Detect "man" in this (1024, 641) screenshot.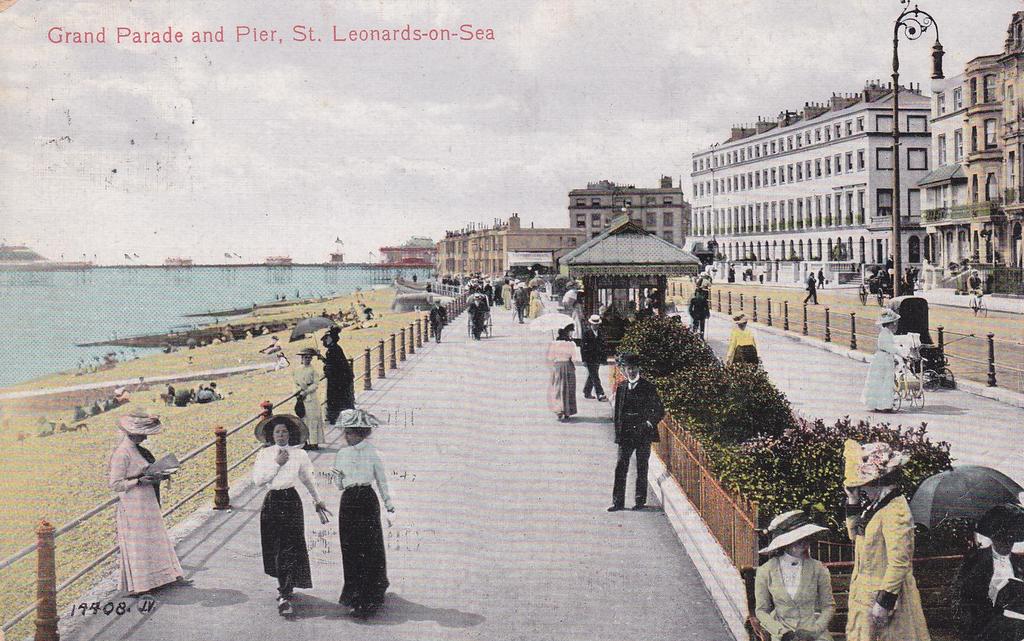
Detection: 606,365,671,529.
